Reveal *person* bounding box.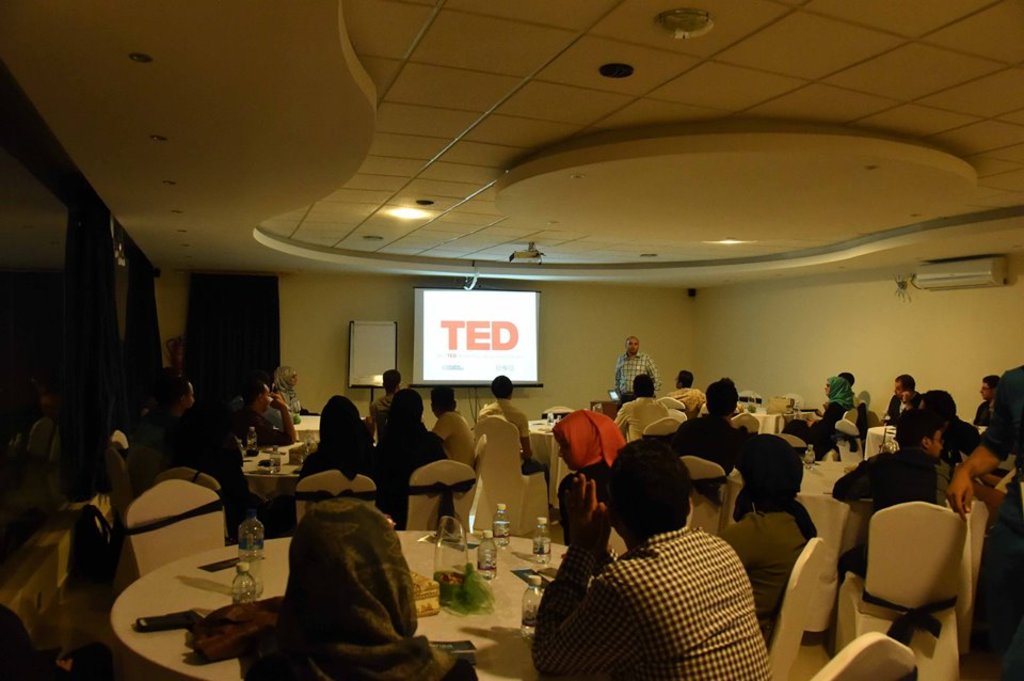
Revealed: box=[828, 398, 957, 654].
